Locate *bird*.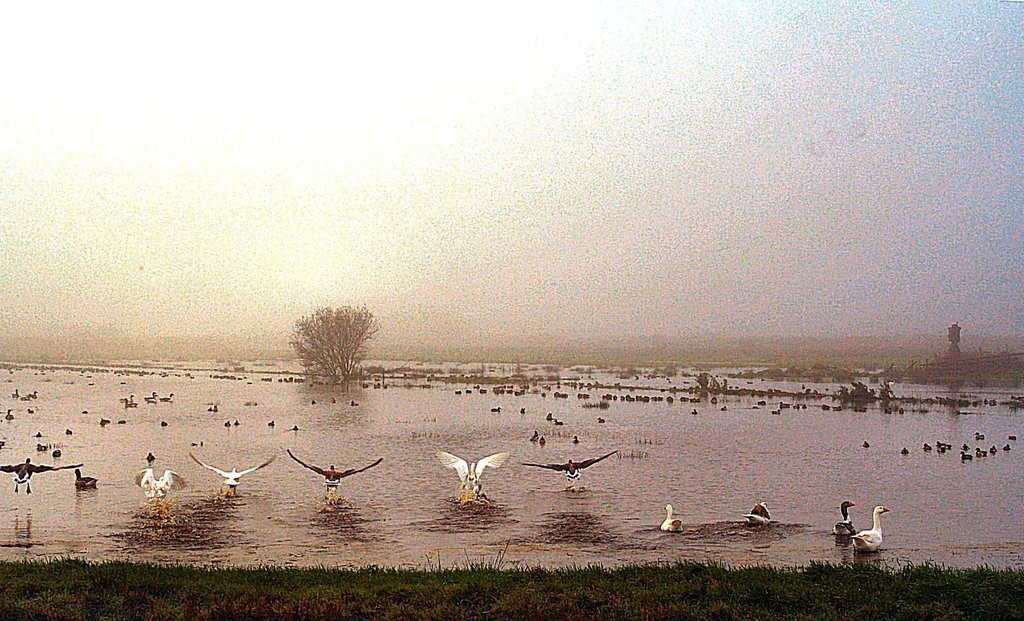
Bounding box: 523, 449, 625, 489.
